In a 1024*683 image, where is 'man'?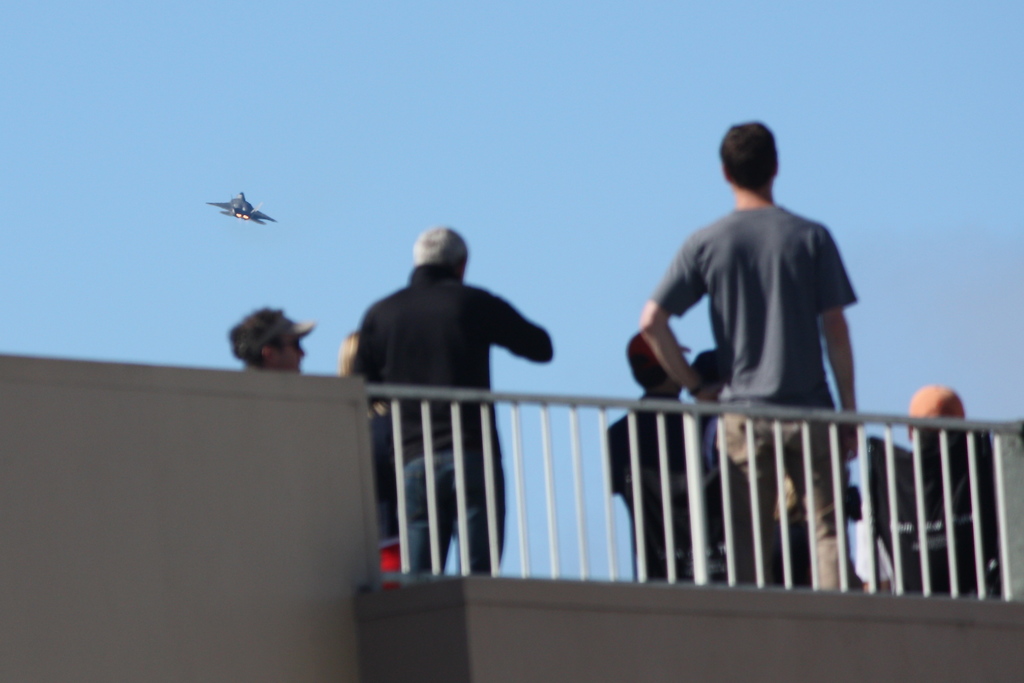
<box>223,307,317,383</box>.
